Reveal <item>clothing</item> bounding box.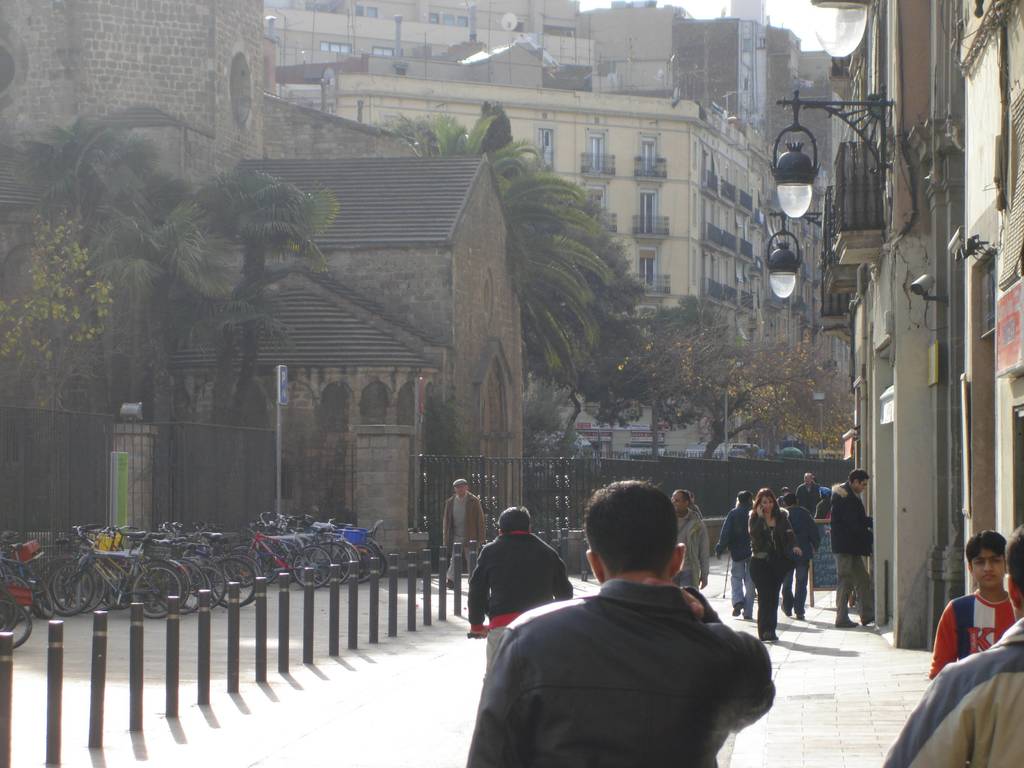
Revealed: bbox(838, 552, 878, 625).
